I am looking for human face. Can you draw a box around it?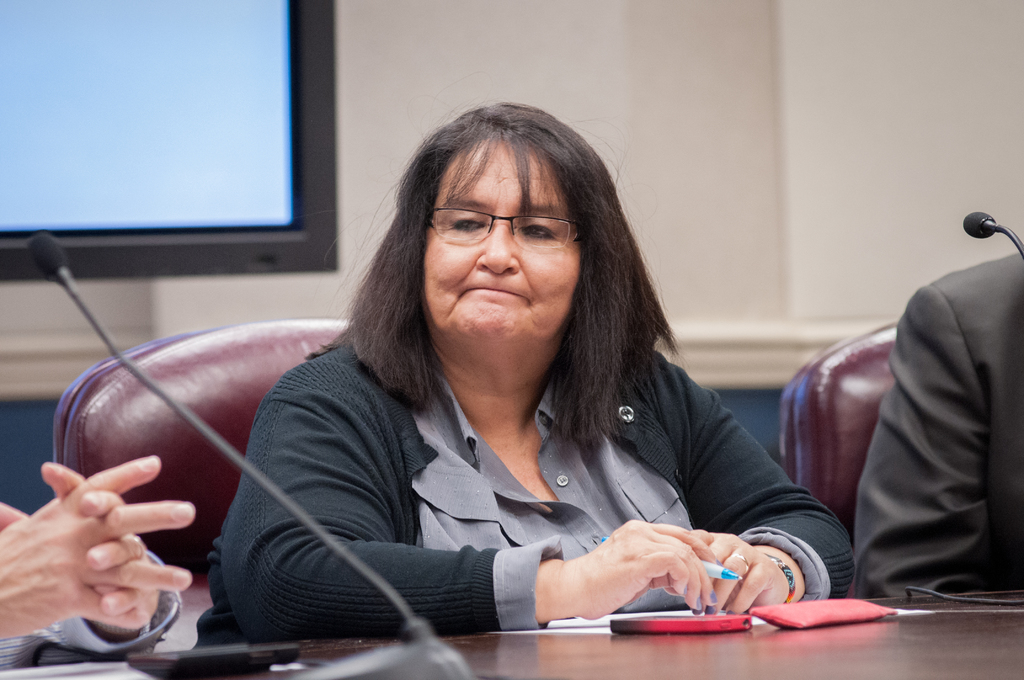
Sure, the bounding box is 422/143/580/343.
